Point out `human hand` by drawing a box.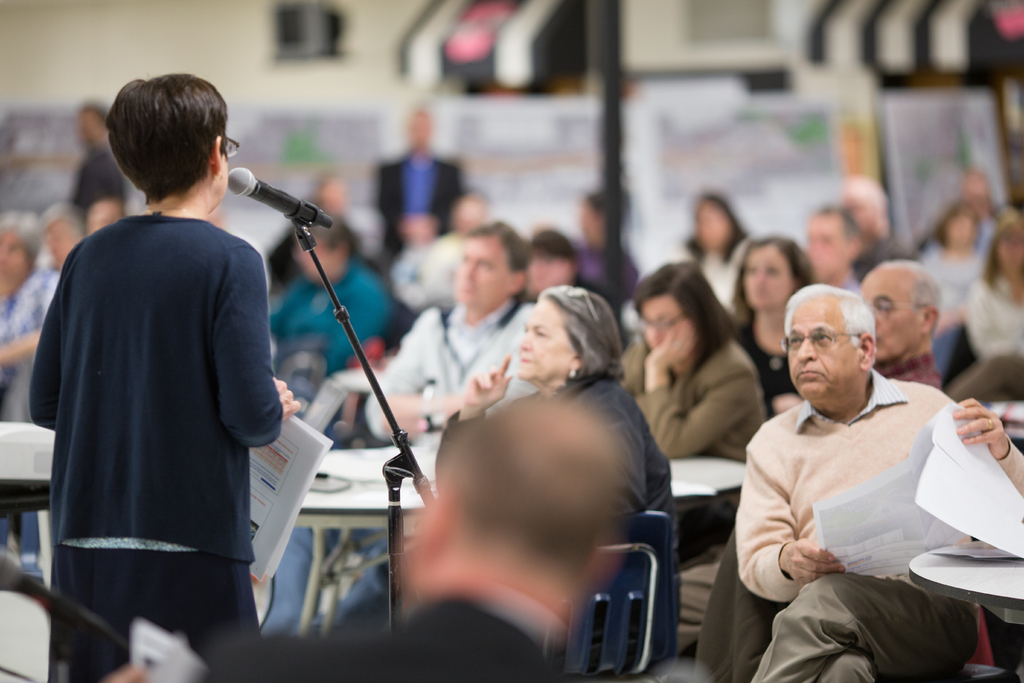
crop(952, 406, 1020, 477).
